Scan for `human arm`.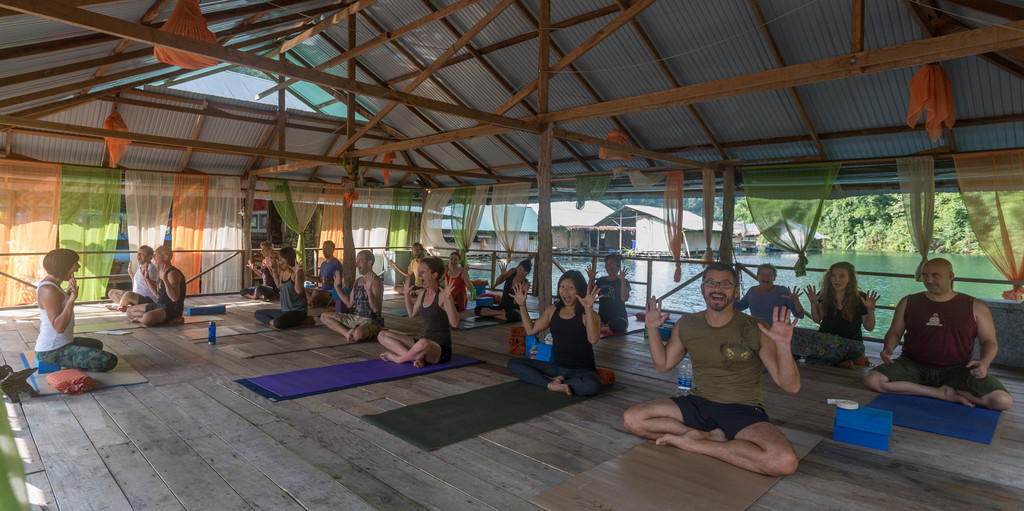
Scan result: pyautogui.locateOnScreen(804, 282, 822, 326).
